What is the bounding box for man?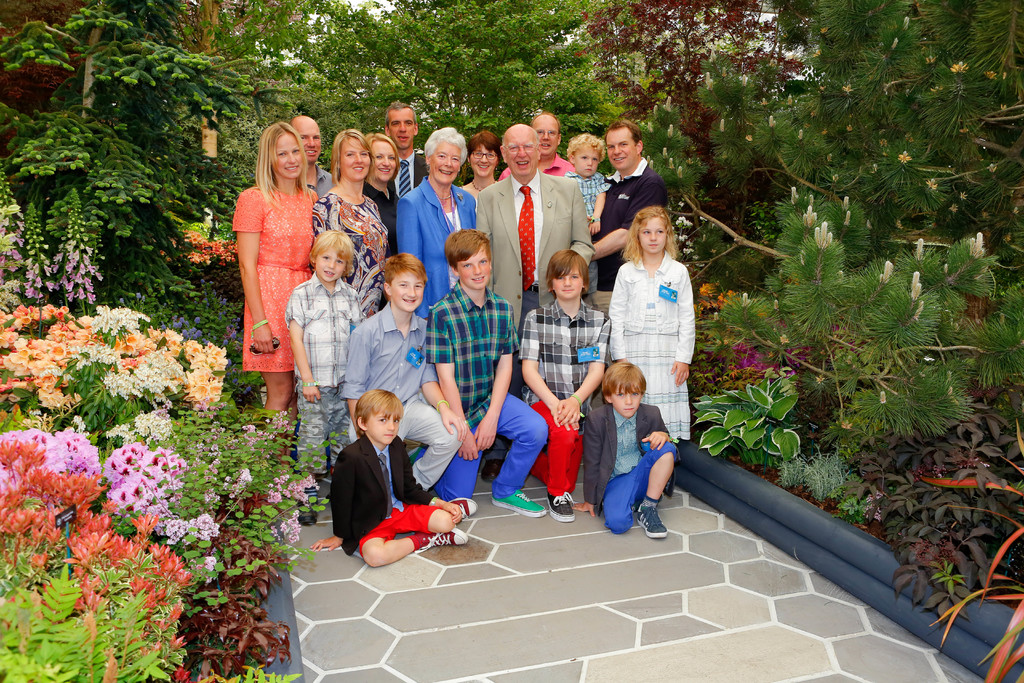
(418, 226, 546, 525).
